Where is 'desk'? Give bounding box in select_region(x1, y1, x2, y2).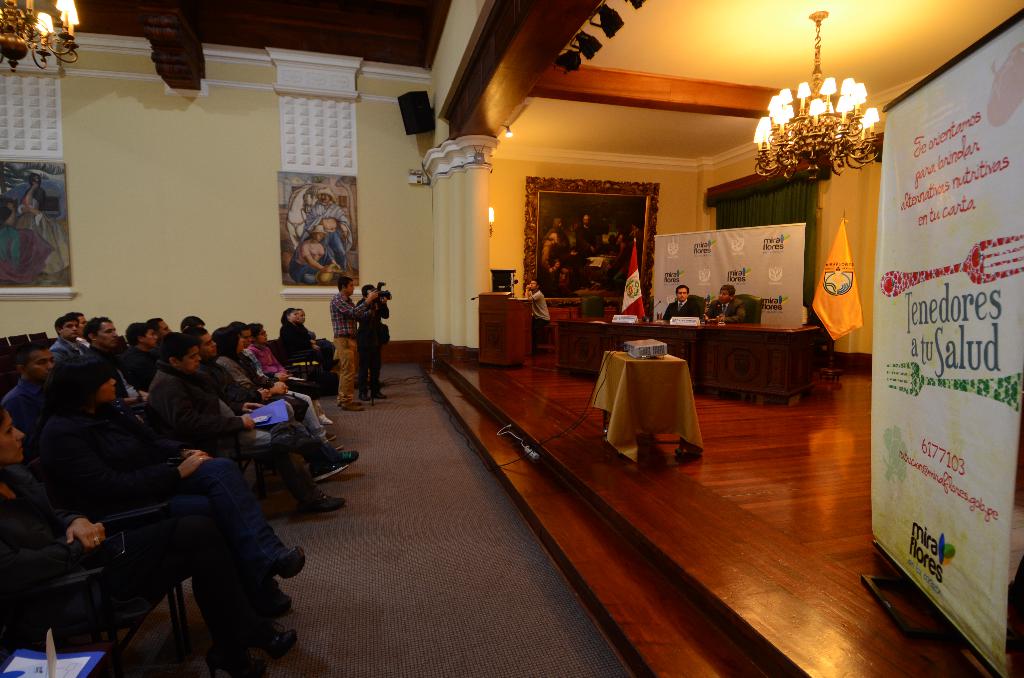
select_region(459, 287, 547, 361).
